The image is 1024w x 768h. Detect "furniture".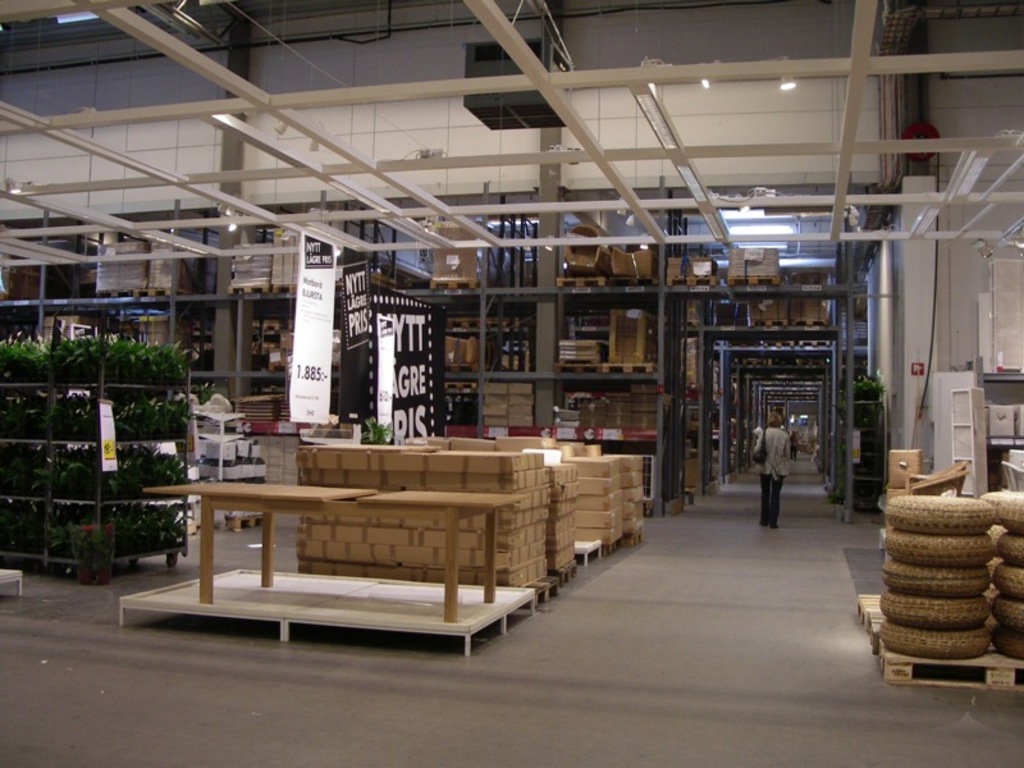
Detection: [118, 567, 538, 653].
